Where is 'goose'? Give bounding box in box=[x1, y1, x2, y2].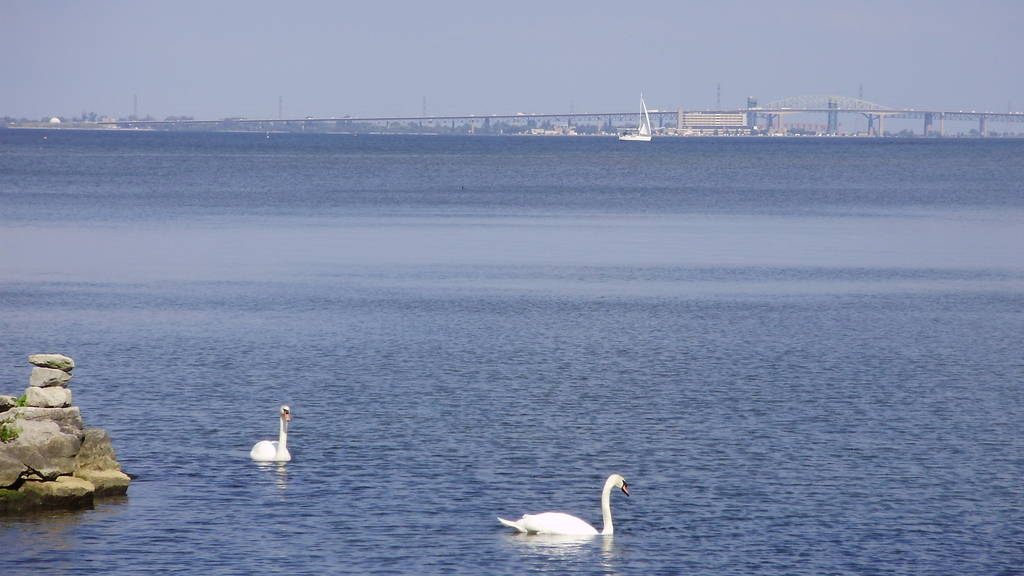
box=[253, 404, 292, 463].
